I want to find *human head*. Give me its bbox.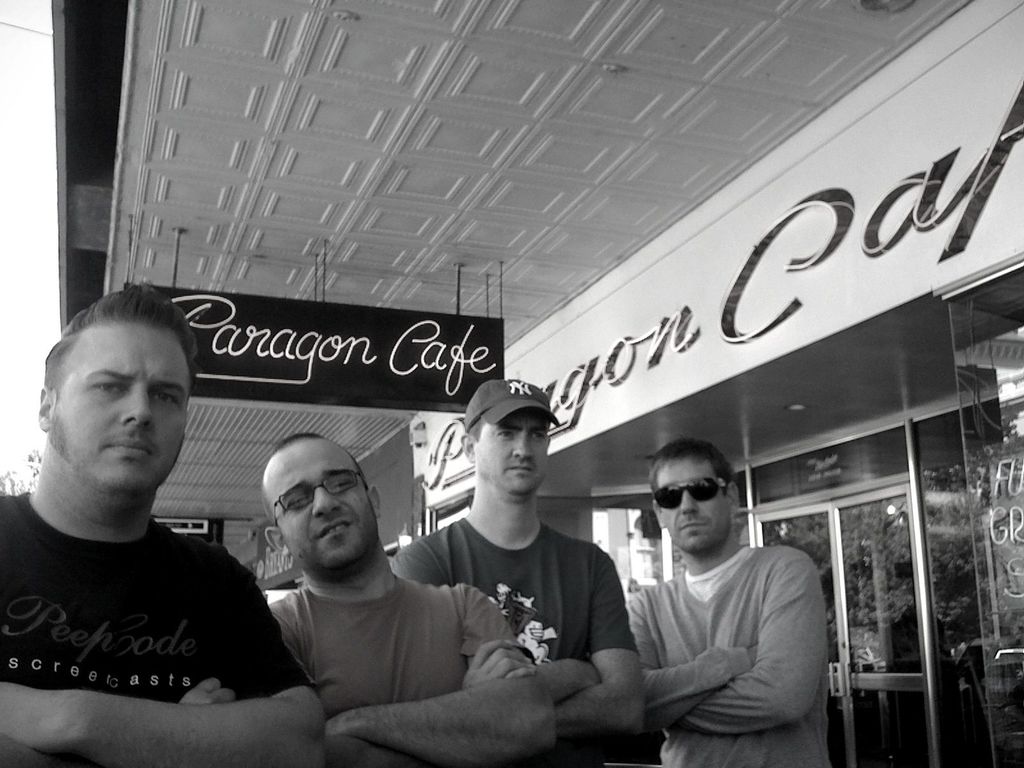
[x1=259, y1=426, x2=381, y2=575].
